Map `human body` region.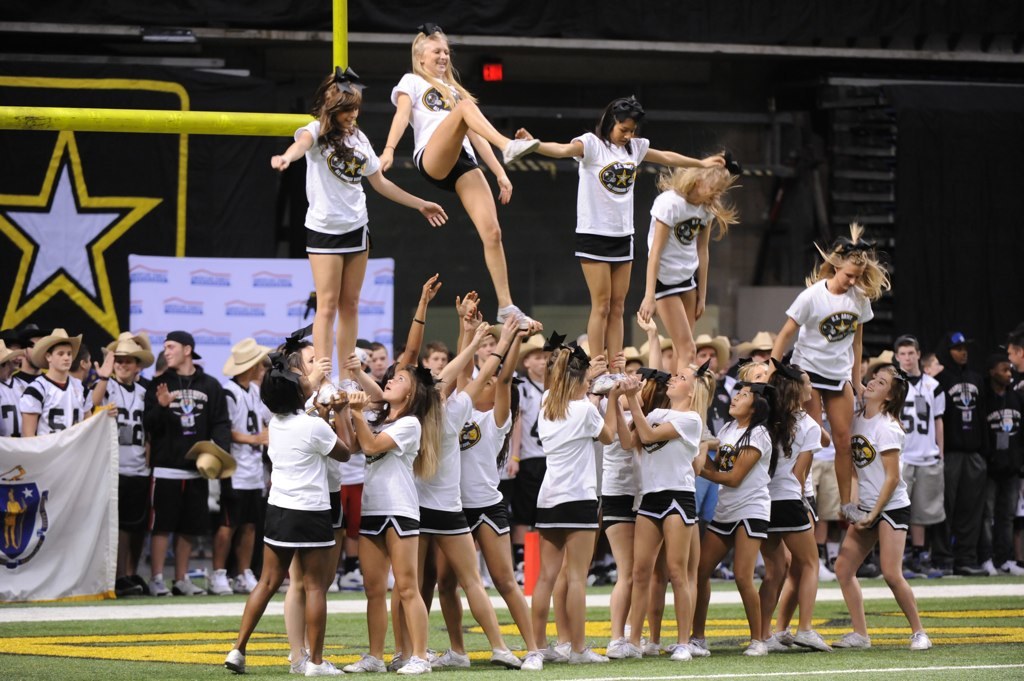
Mapped to box=[937, 331, 986, 575].
